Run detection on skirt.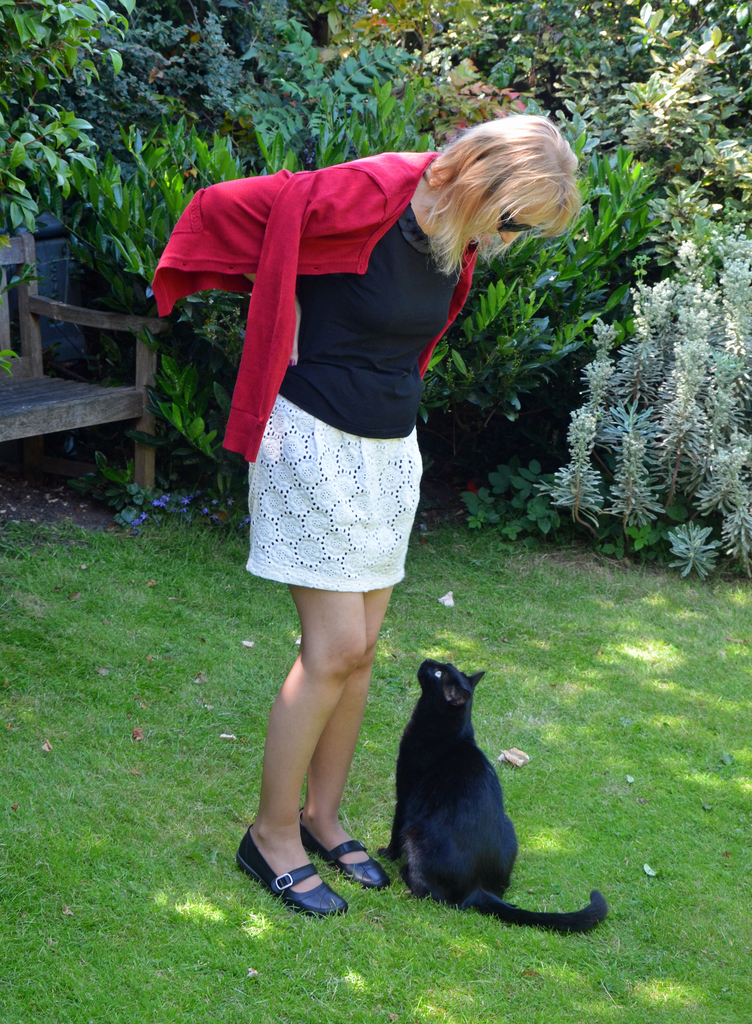
Result: [246,397,426,595].
